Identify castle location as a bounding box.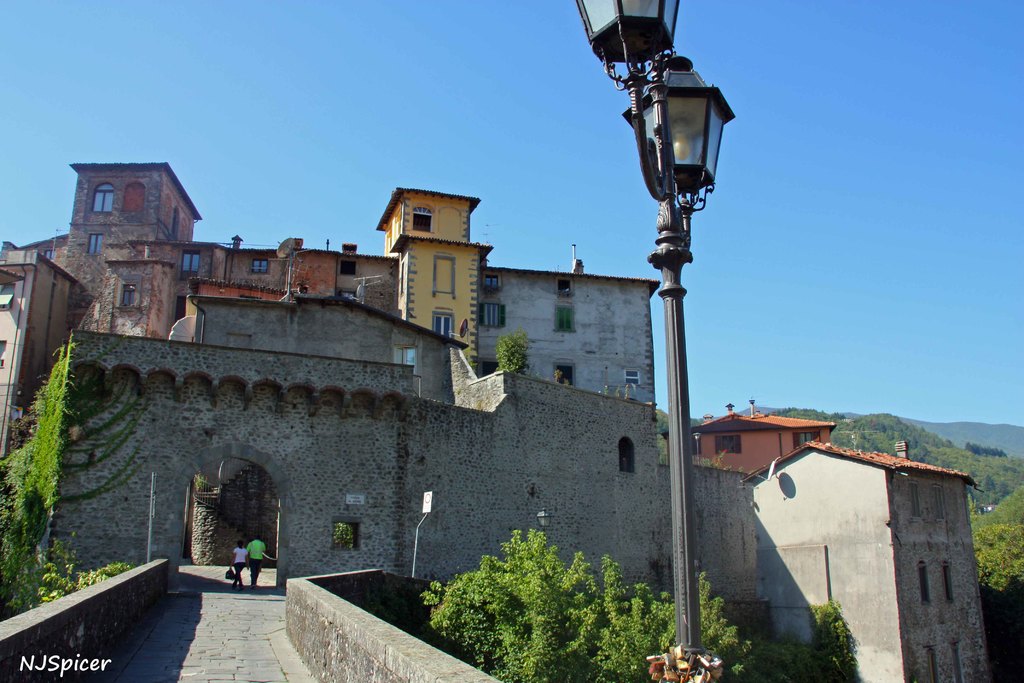
detection(0, 159, 993, 682).
